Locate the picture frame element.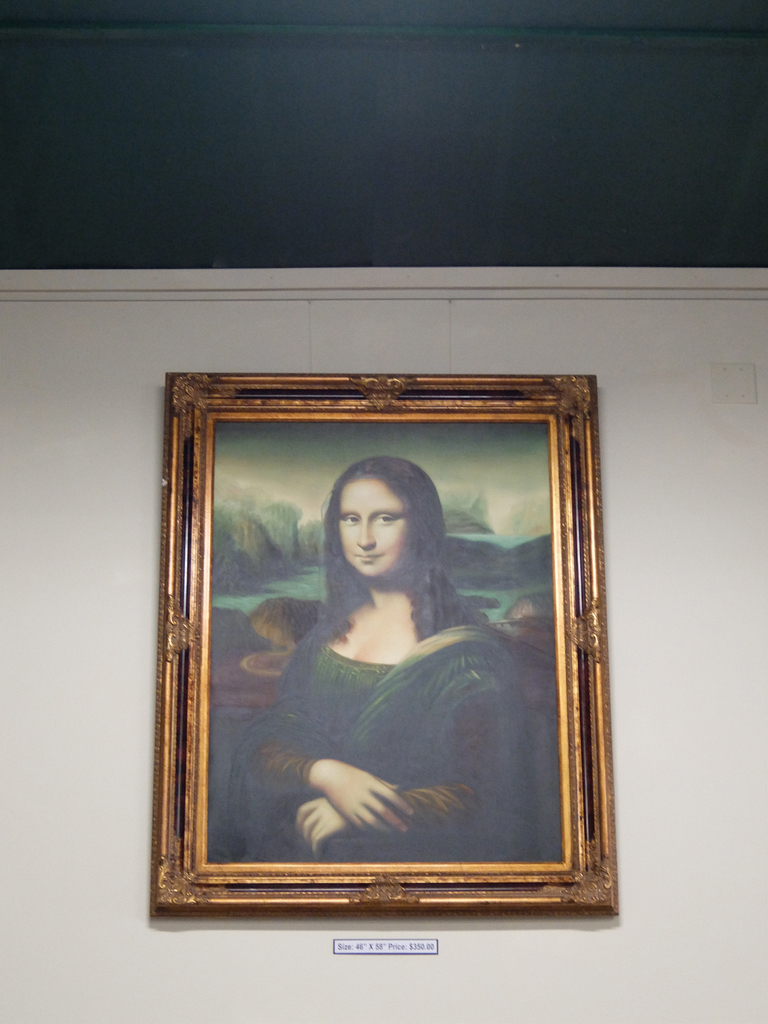
Element bbox: [149, 374, 620, 918].
